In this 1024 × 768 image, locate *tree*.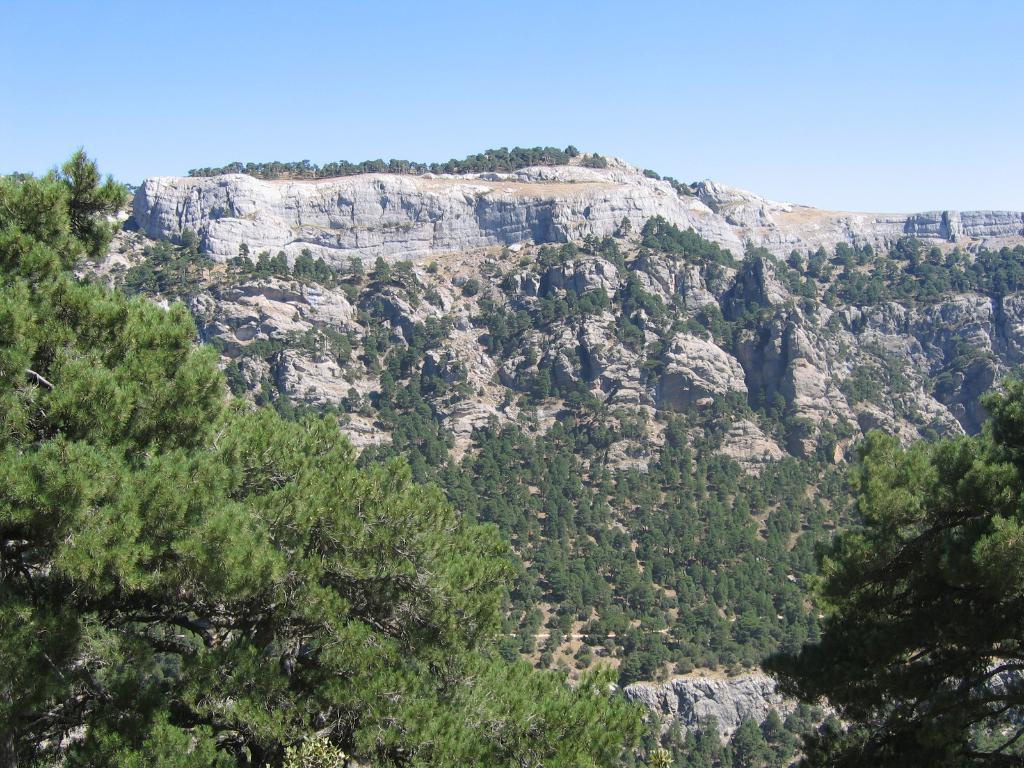
Bounding box: 585/152/606/168.
